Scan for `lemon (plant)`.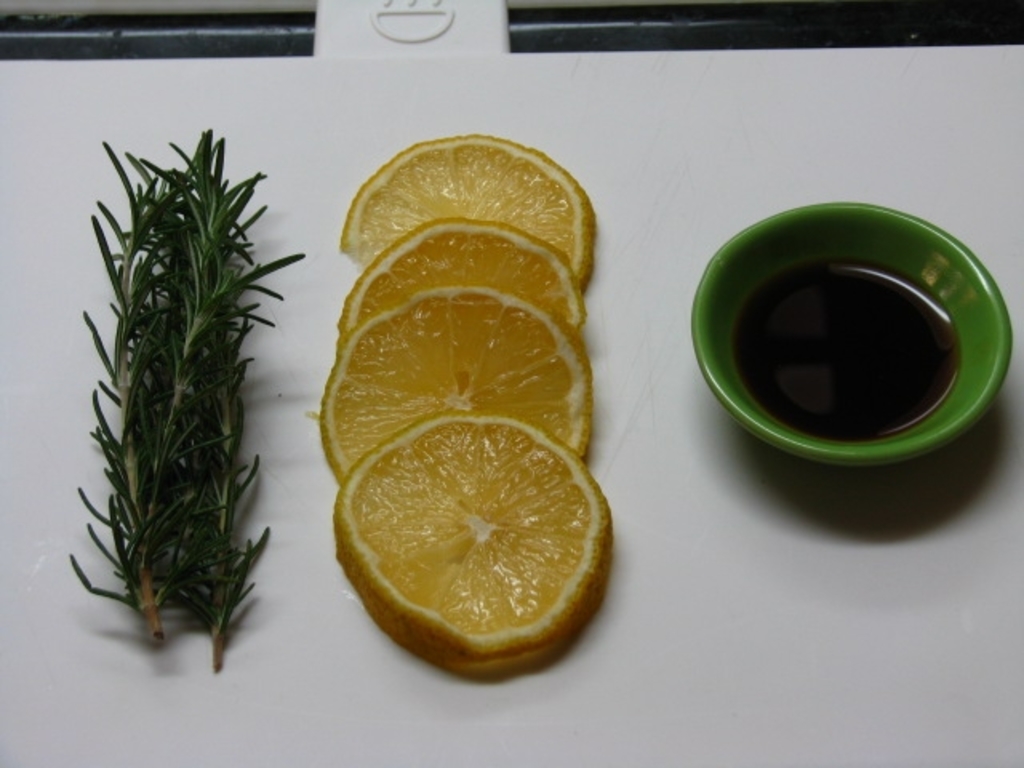
Scan result: (x1=336, y1=219, x2=582, y2=344).
